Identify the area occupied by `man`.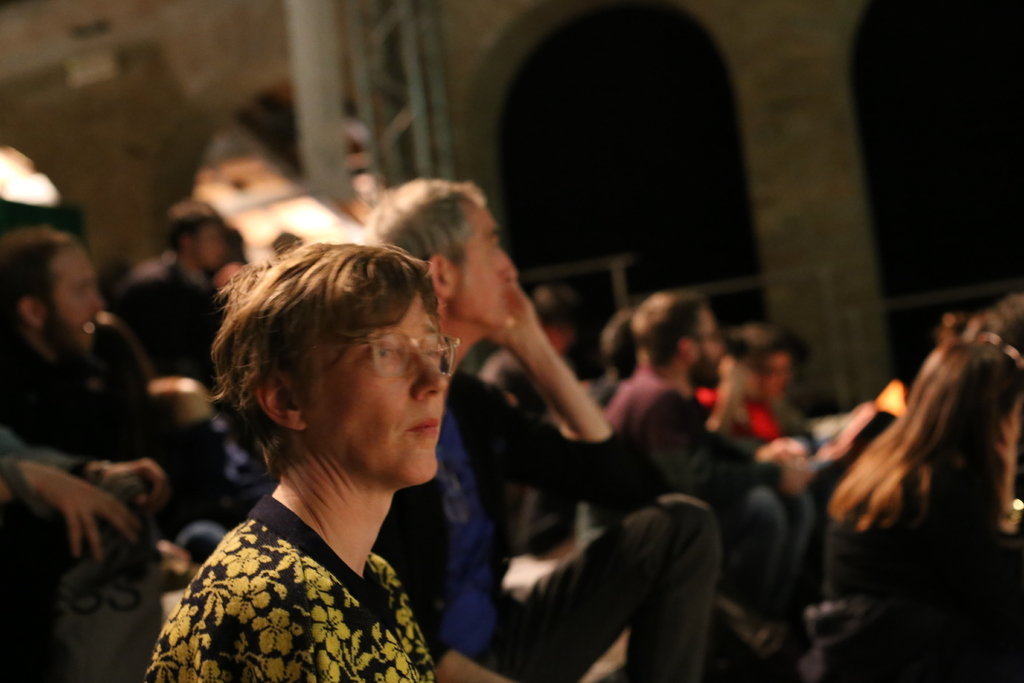
Area: select_region(105, 194, 266, 481).
